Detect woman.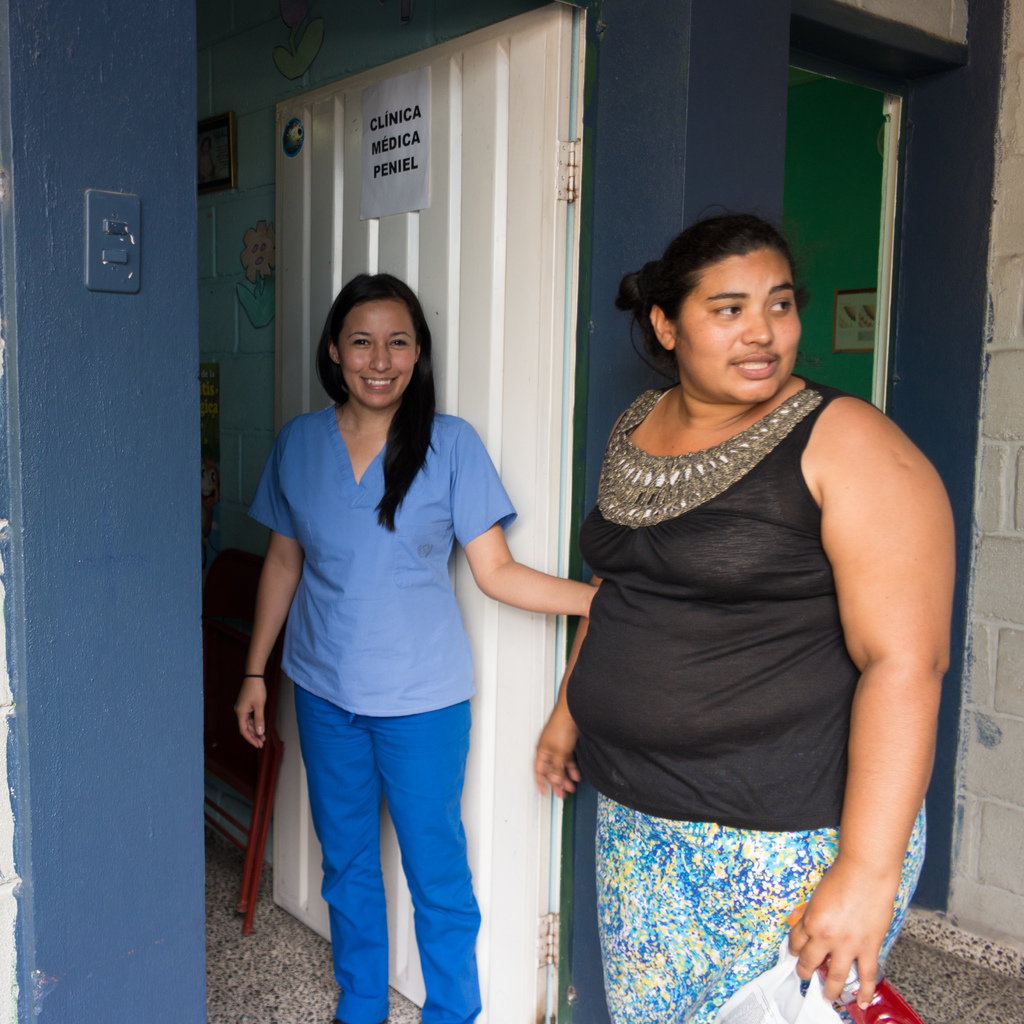
Detected at Rect(228, 259, 593, 1023).
